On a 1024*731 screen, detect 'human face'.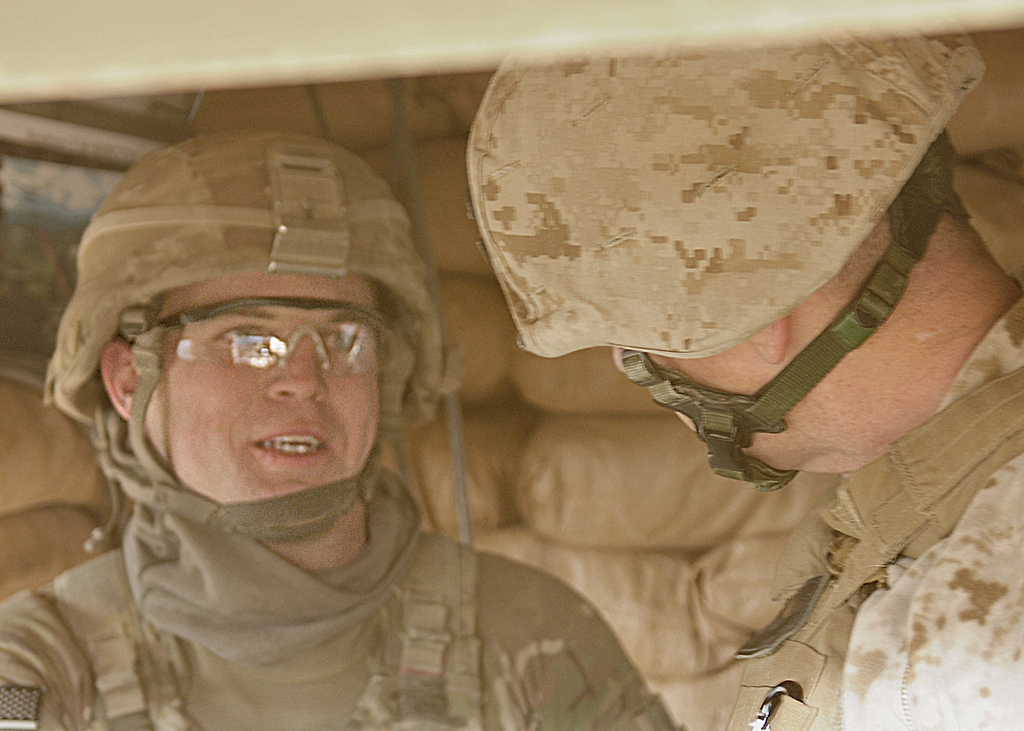
152, 267, 381, 506.
